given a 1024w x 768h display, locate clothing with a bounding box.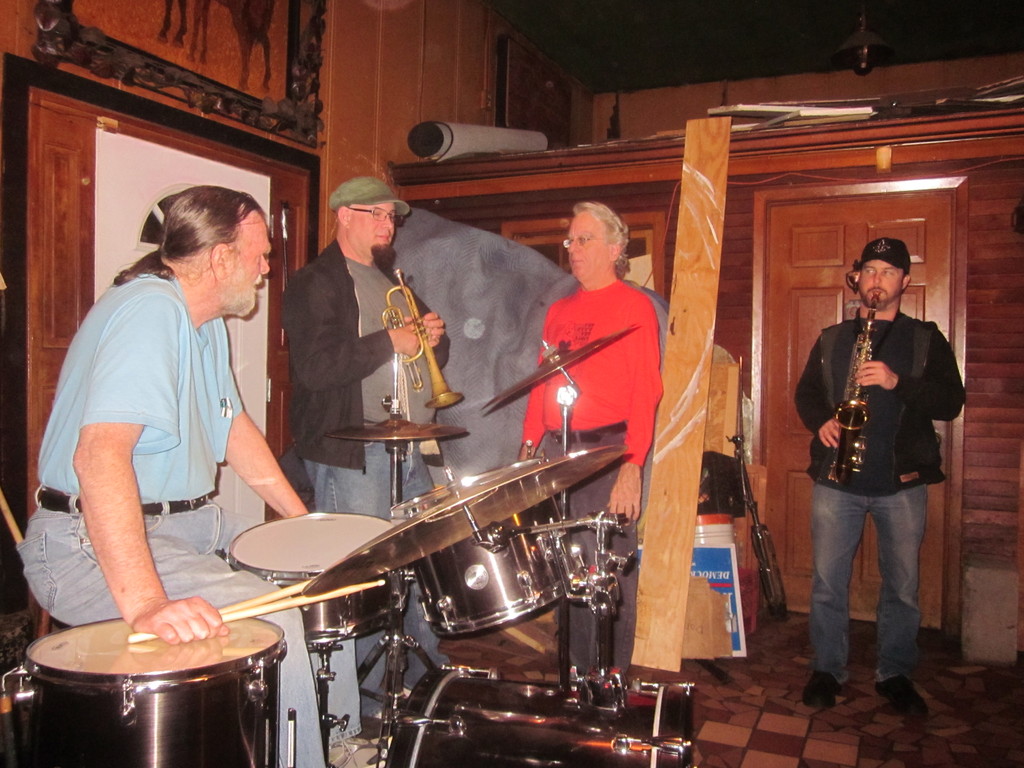
Located: [x1=798, y1=315, x2=963, y2=678].
